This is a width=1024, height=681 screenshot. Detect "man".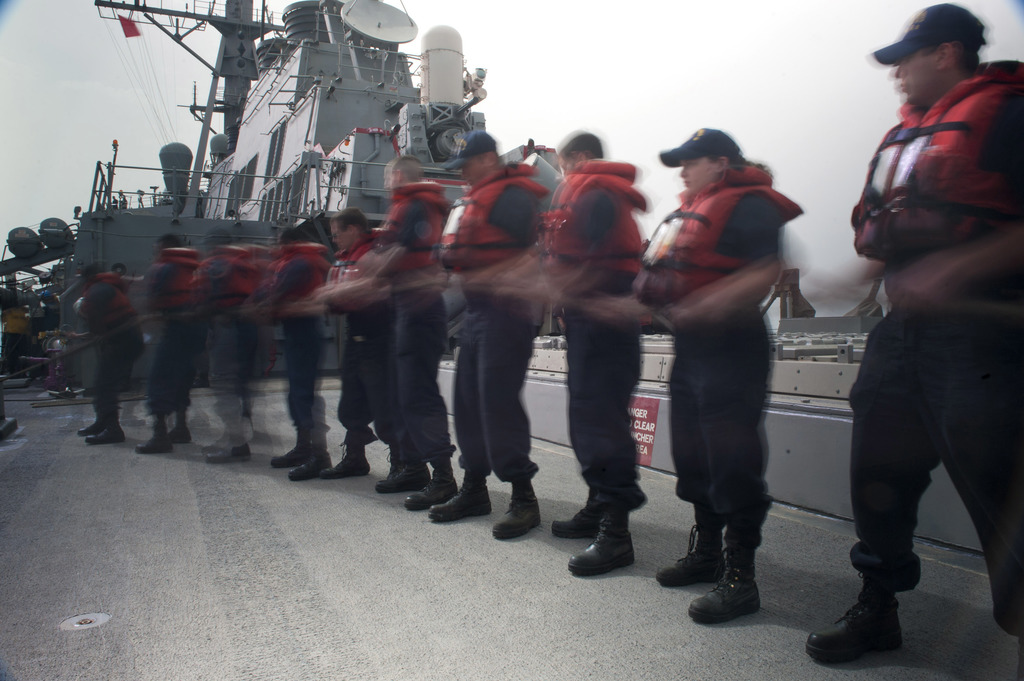
239,210,333,483.
